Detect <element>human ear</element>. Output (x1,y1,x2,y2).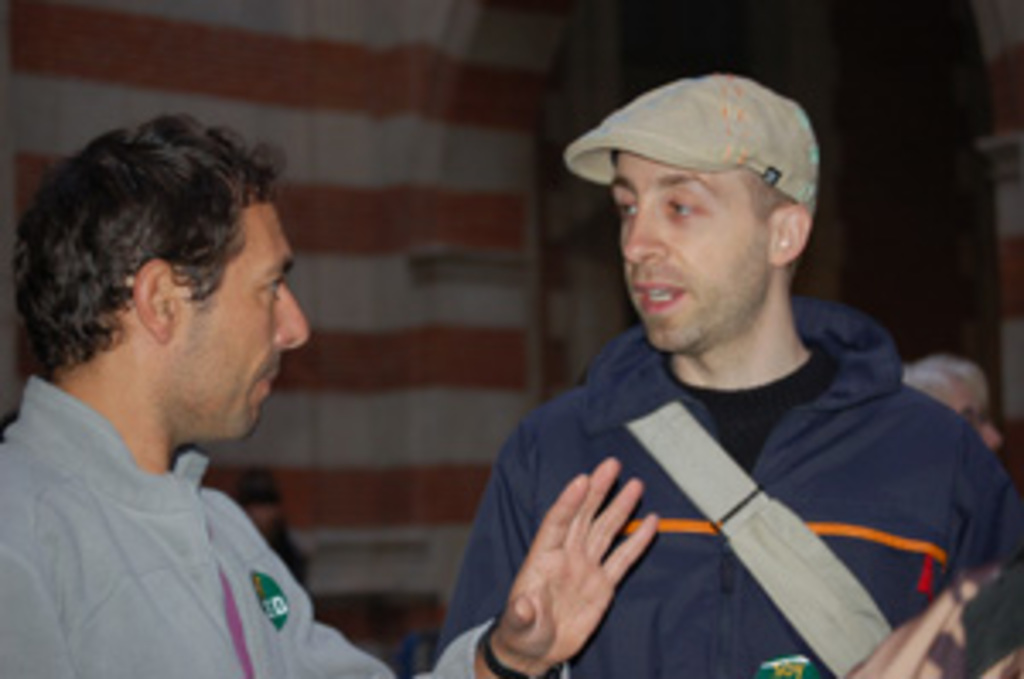
(133,259,177,341).
